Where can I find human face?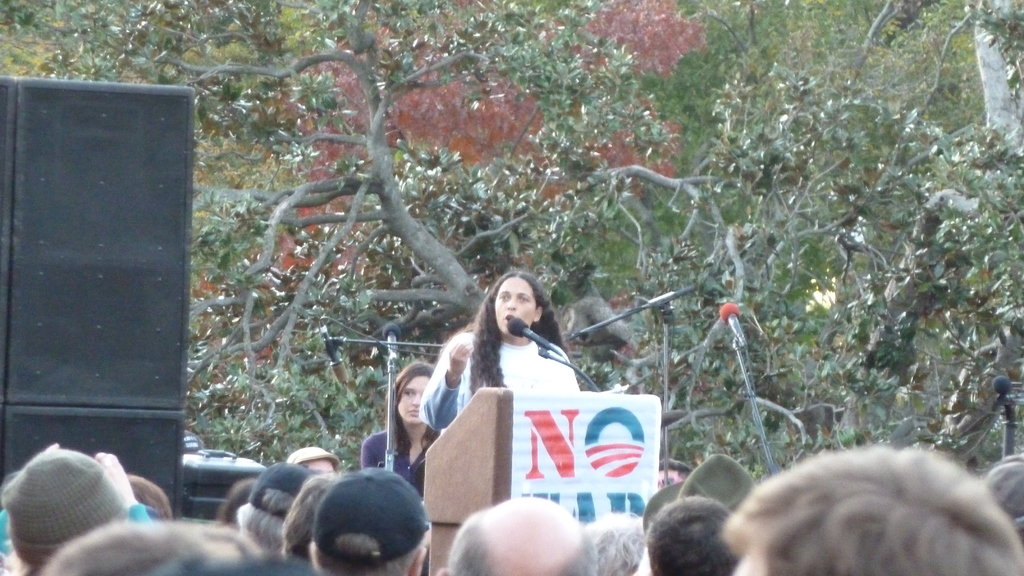
You can find it at l=397, t=374, r=425, b=426.
